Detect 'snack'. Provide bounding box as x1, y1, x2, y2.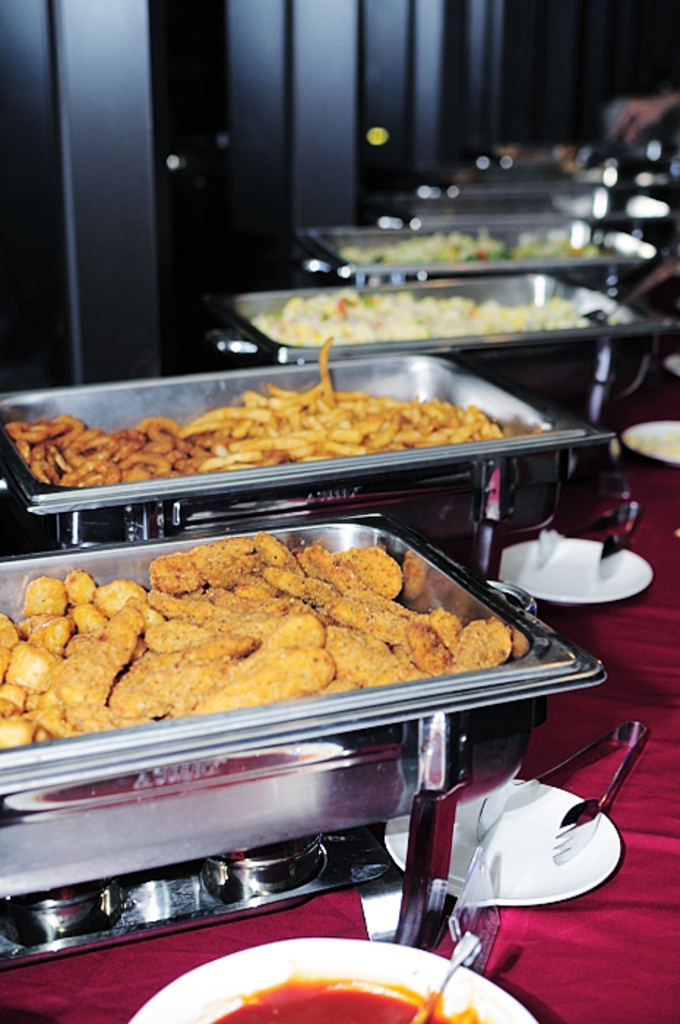
41, 600, 145, 707.
